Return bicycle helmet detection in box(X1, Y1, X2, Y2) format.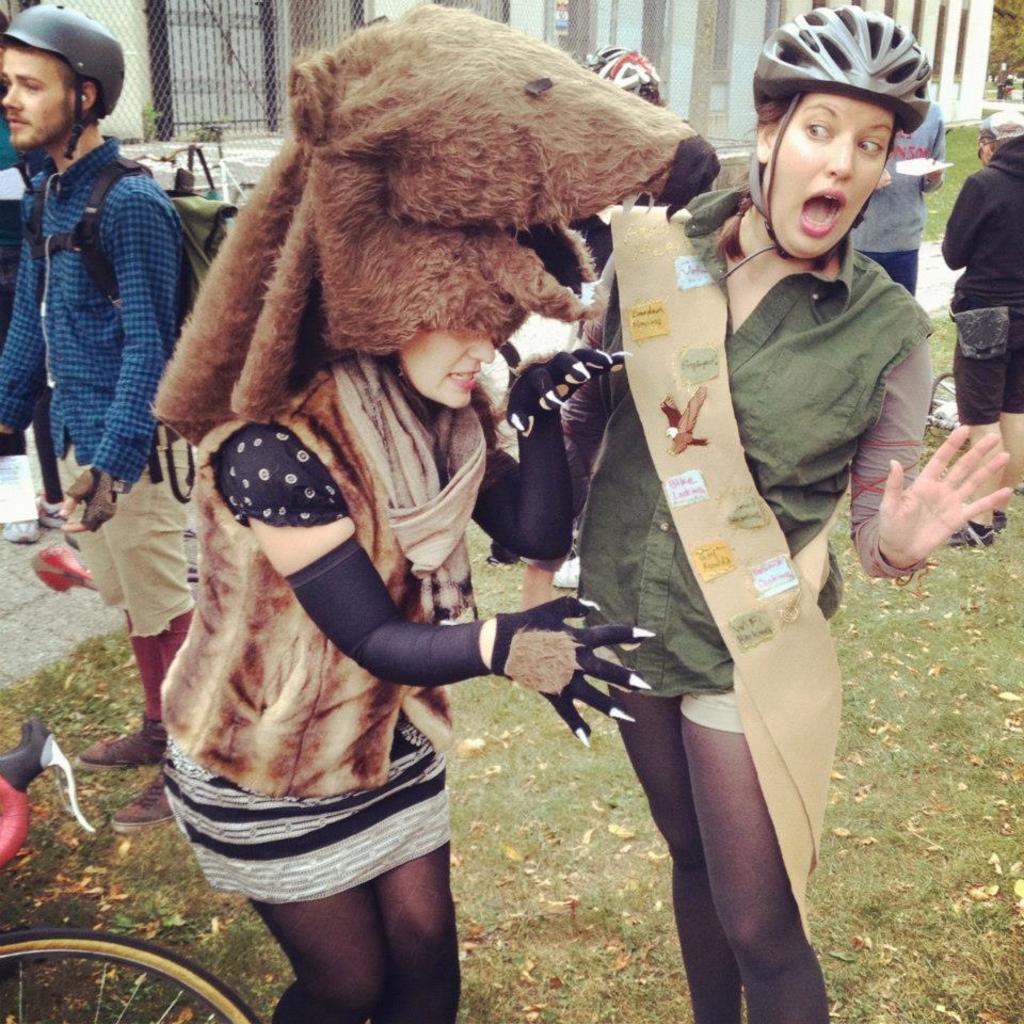
box(0, 3, 130, 130).
